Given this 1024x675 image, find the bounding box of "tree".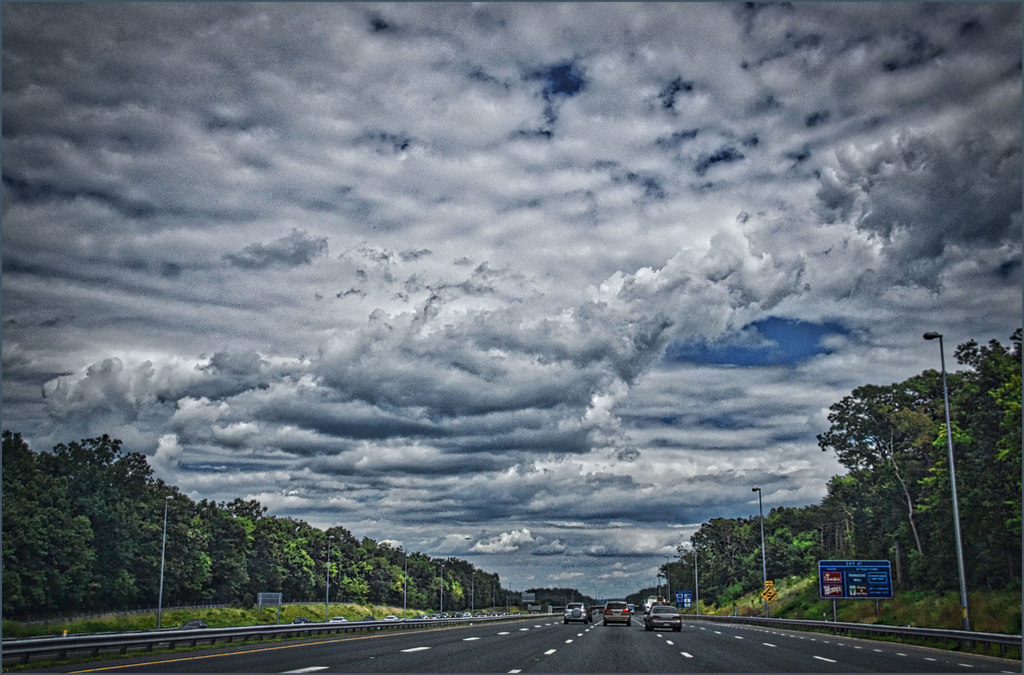
<box>454,560,477,600</box>.
